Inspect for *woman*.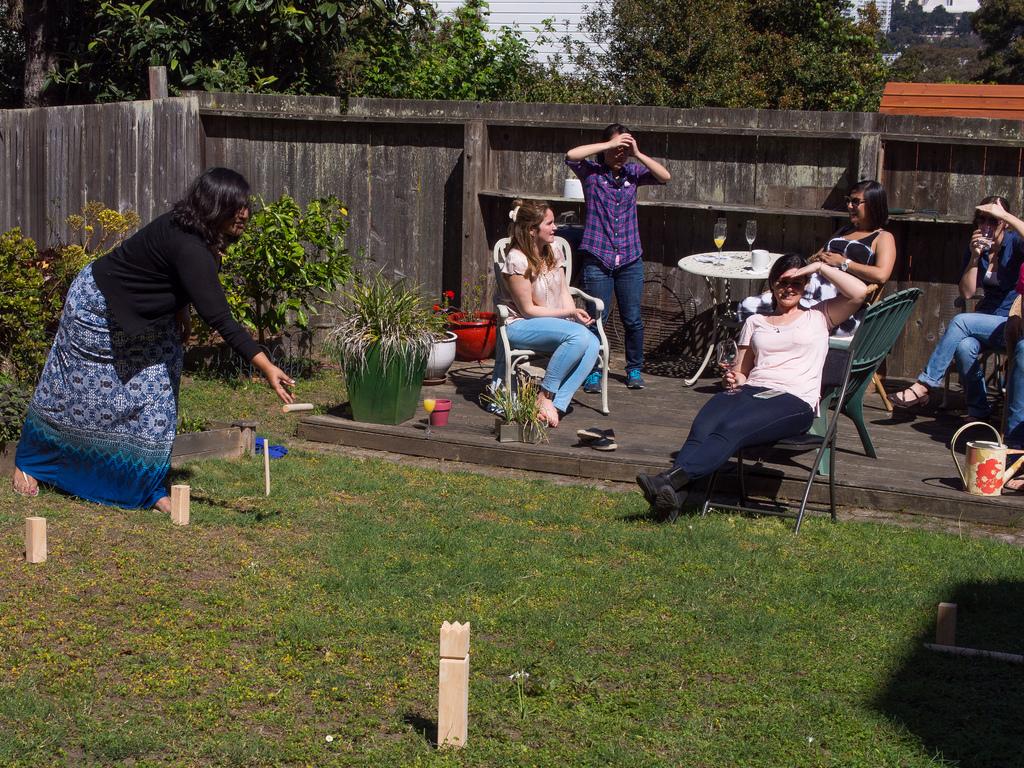
Inspection: 813 180 900 299.
